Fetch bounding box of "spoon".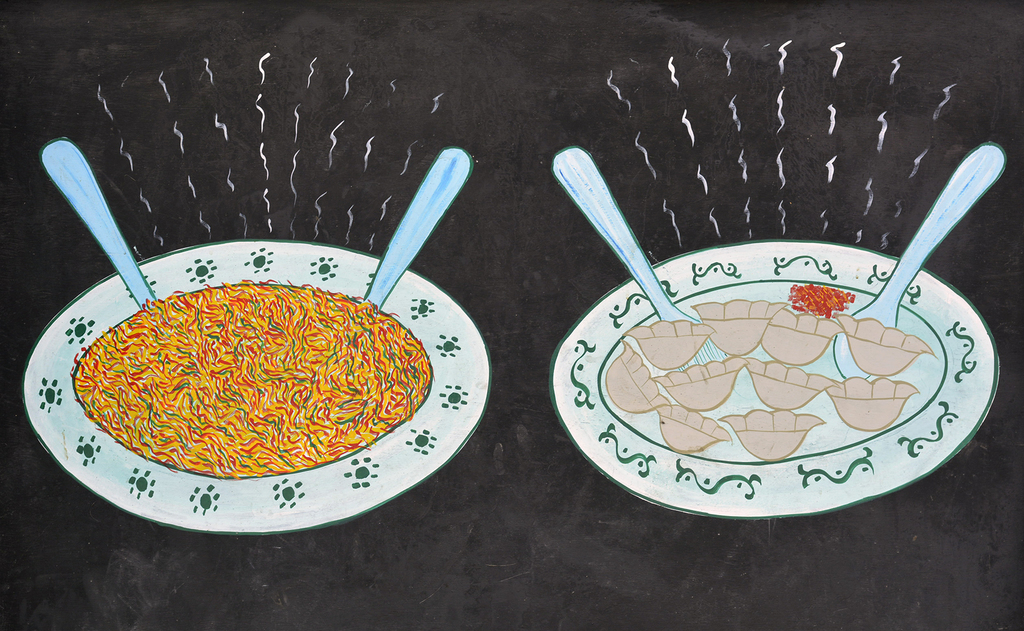
Bbox: 362/147/474/309.
